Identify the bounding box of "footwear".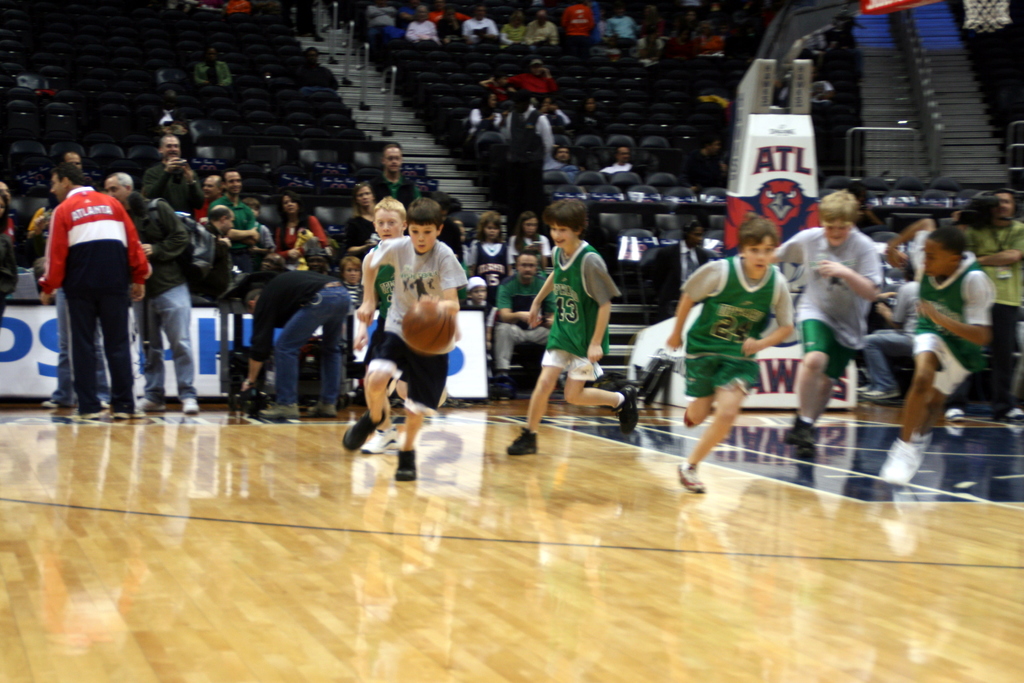
bbox=(178, 395, 204, 416).
